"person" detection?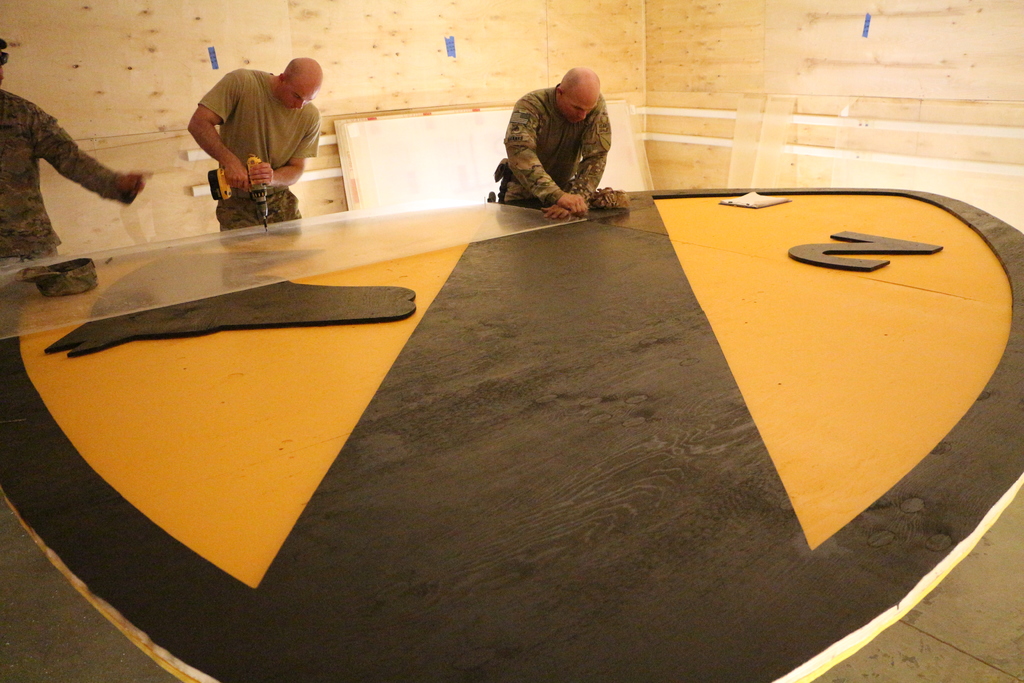
{"left": 491, "top": 62, "right": 623, "bottom": 221}
